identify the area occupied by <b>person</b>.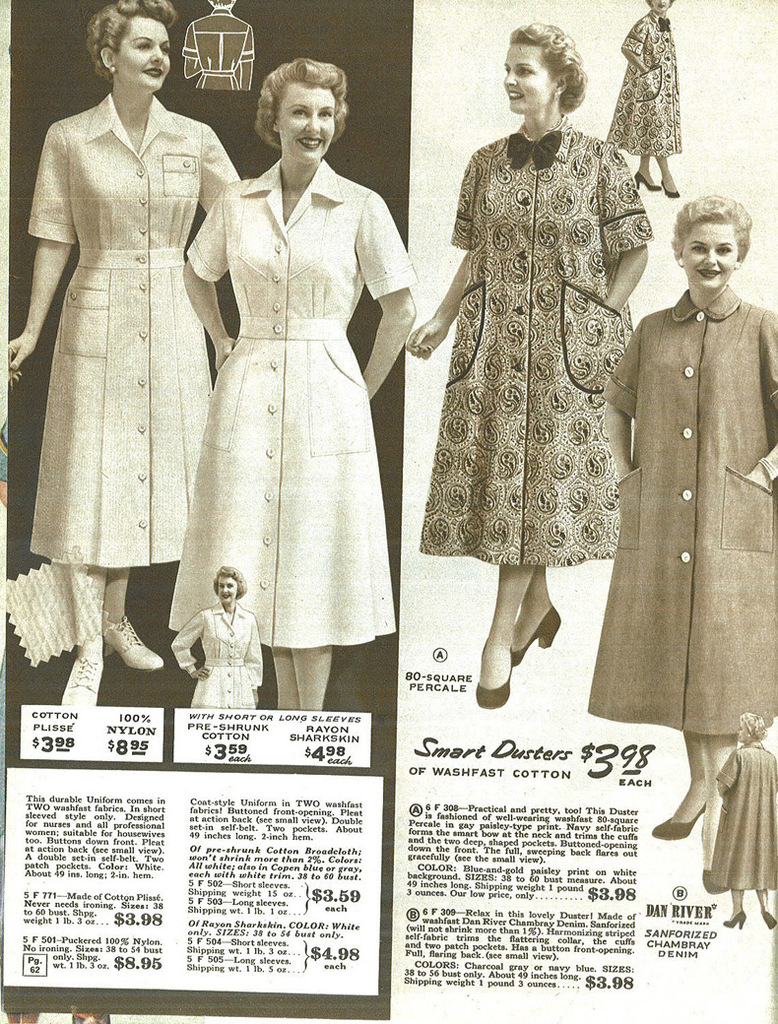
Area: (169, 58, 420, 711).
